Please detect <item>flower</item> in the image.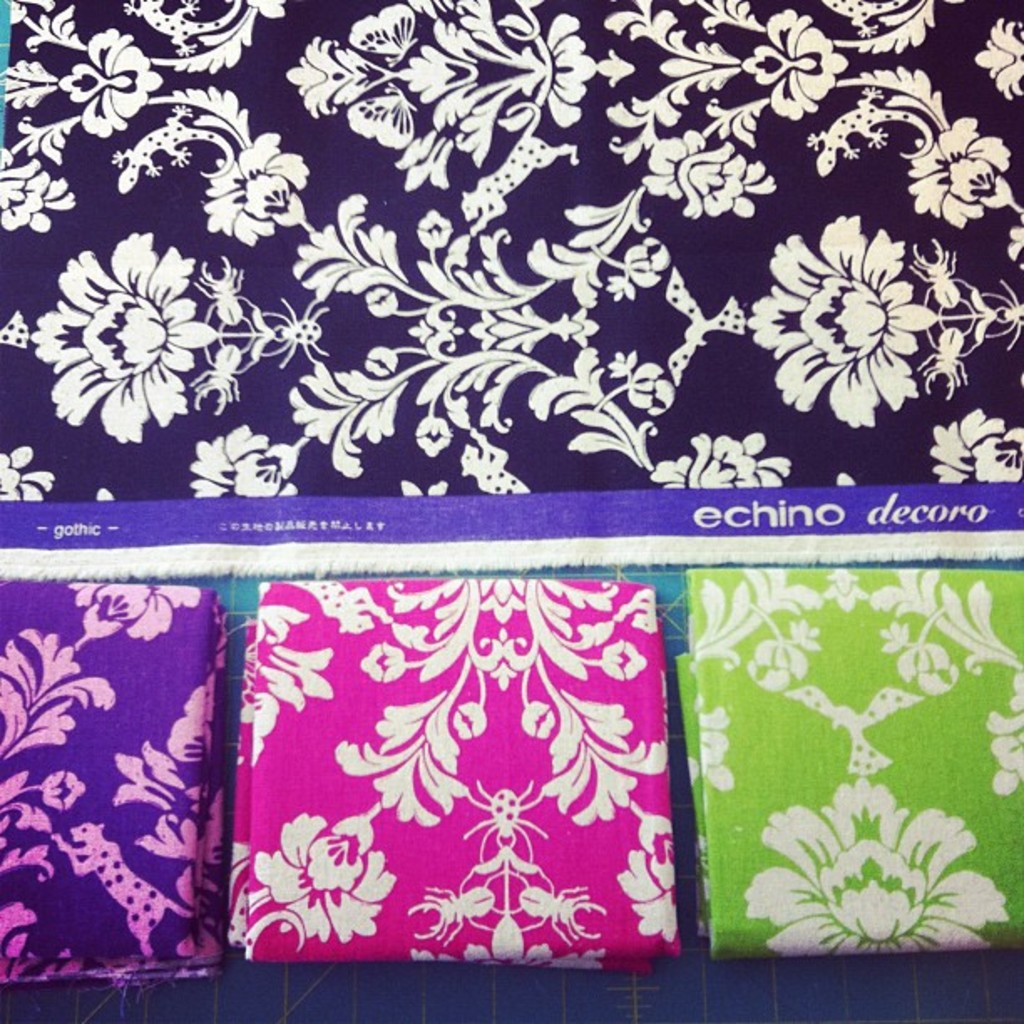
[left=654, top=428, right=790, bottom=489].
